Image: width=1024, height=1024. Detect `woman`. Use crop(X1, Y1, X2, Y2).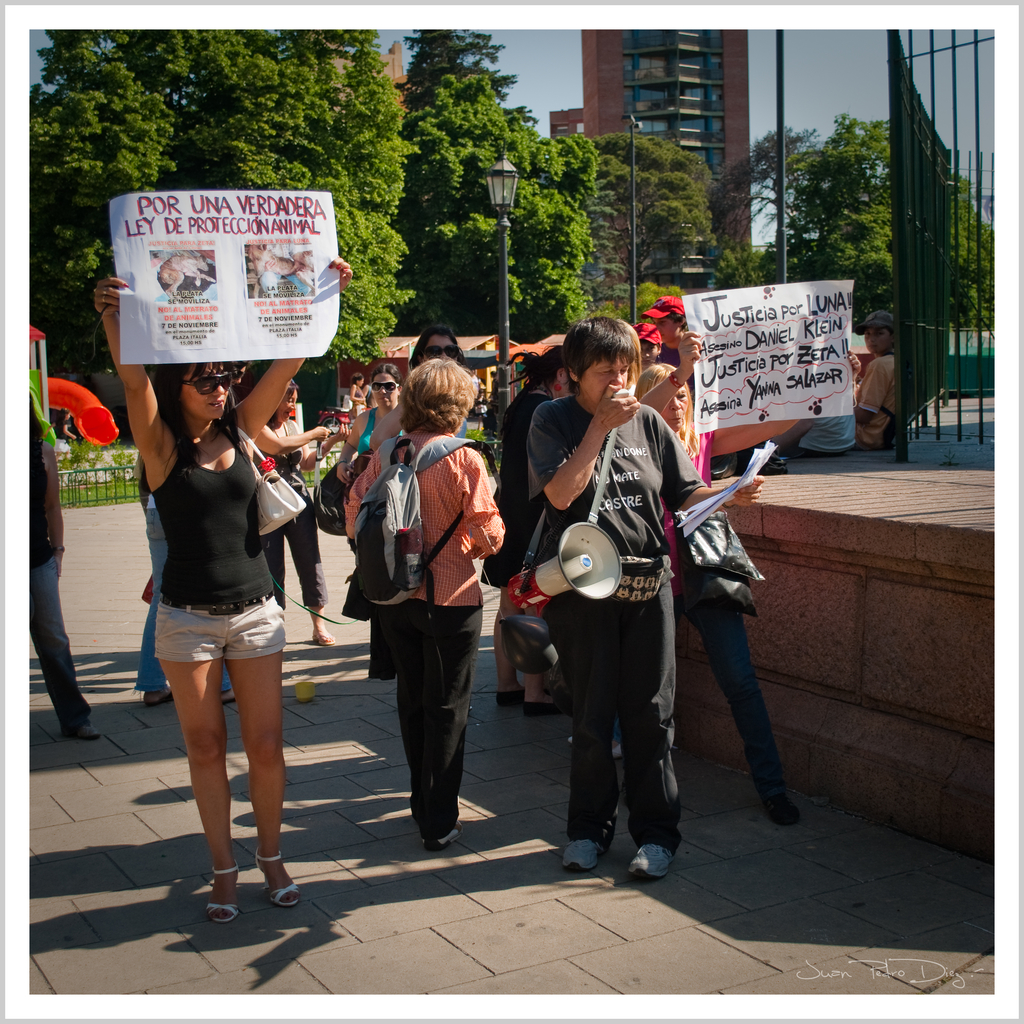
crop(339, 364, 406, 486).
